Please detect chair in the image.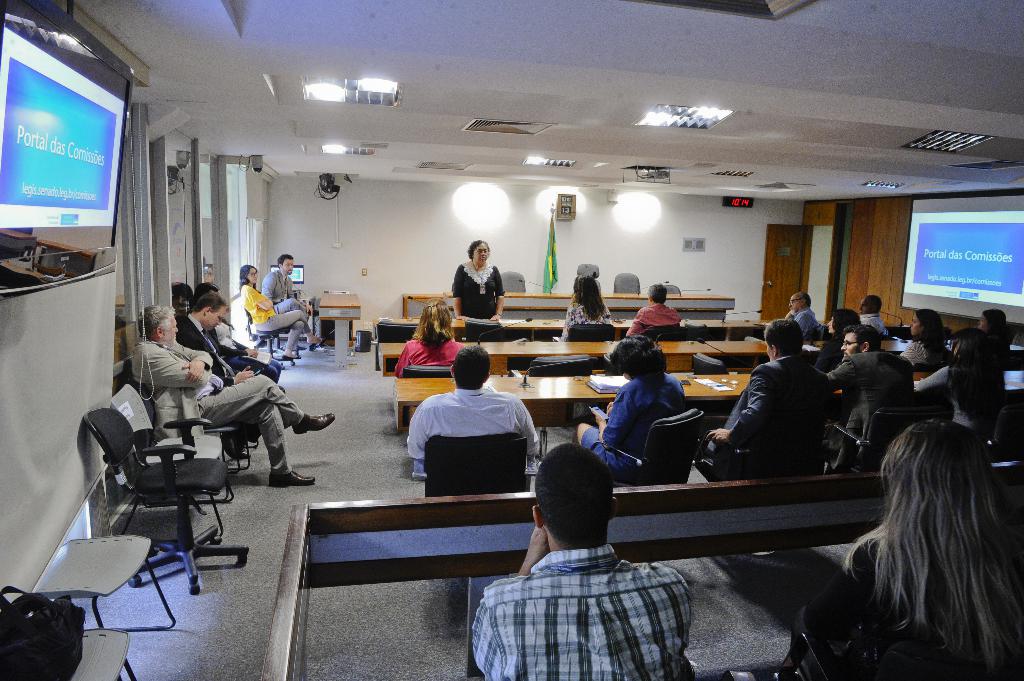
[459, 314, 504, 341].
